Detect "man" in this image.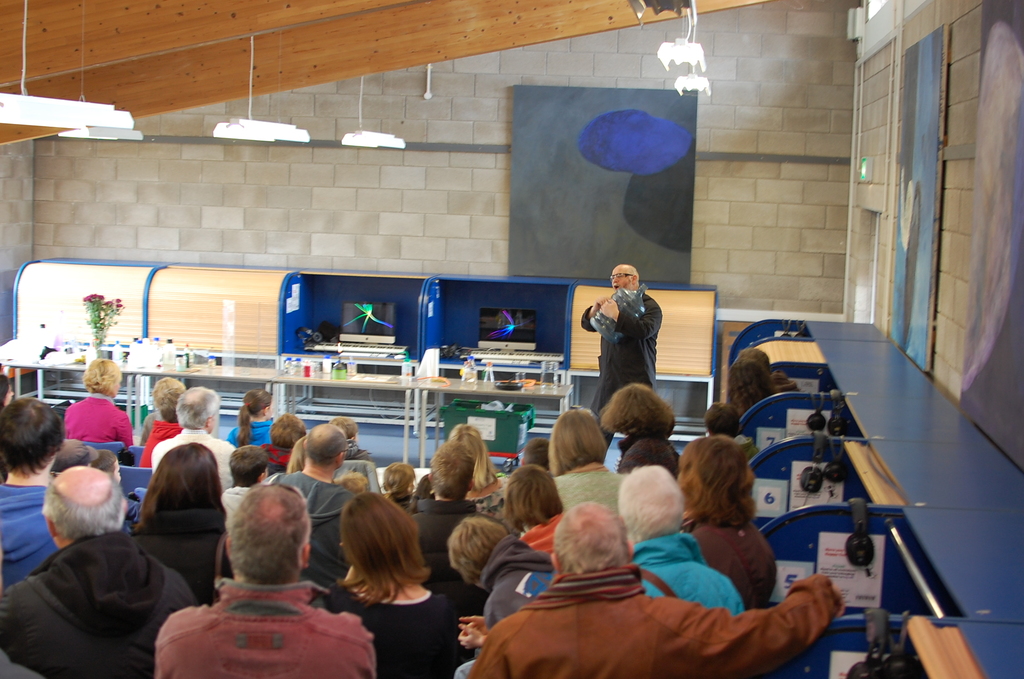
Detection: <box>0,398,126,589</box>.
